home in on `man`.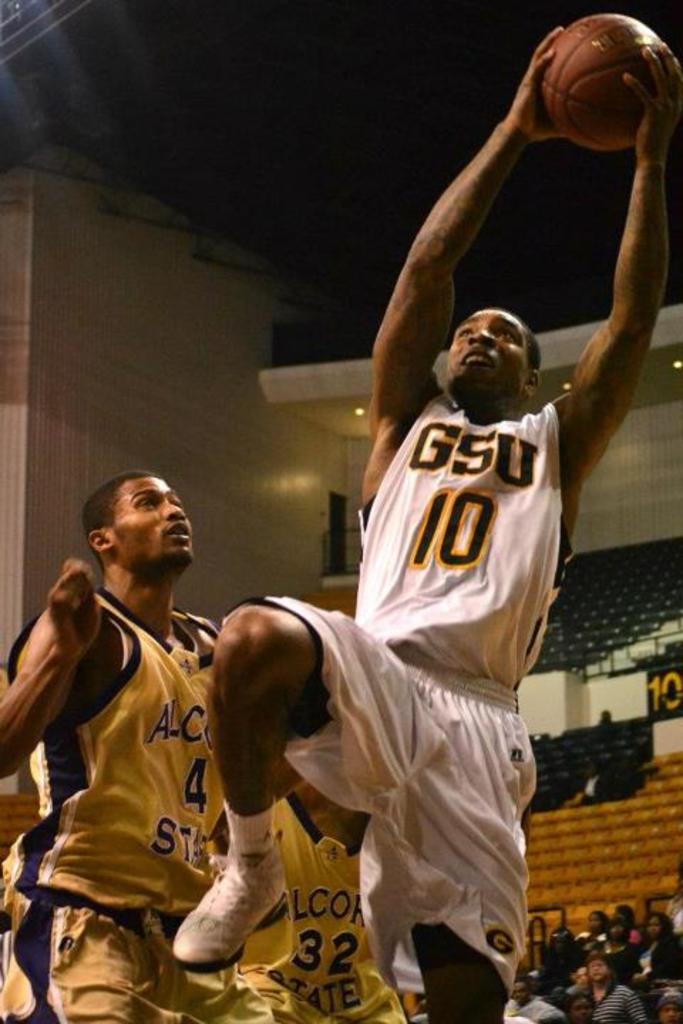
Homed in at 653, 984, 682, 1023.
